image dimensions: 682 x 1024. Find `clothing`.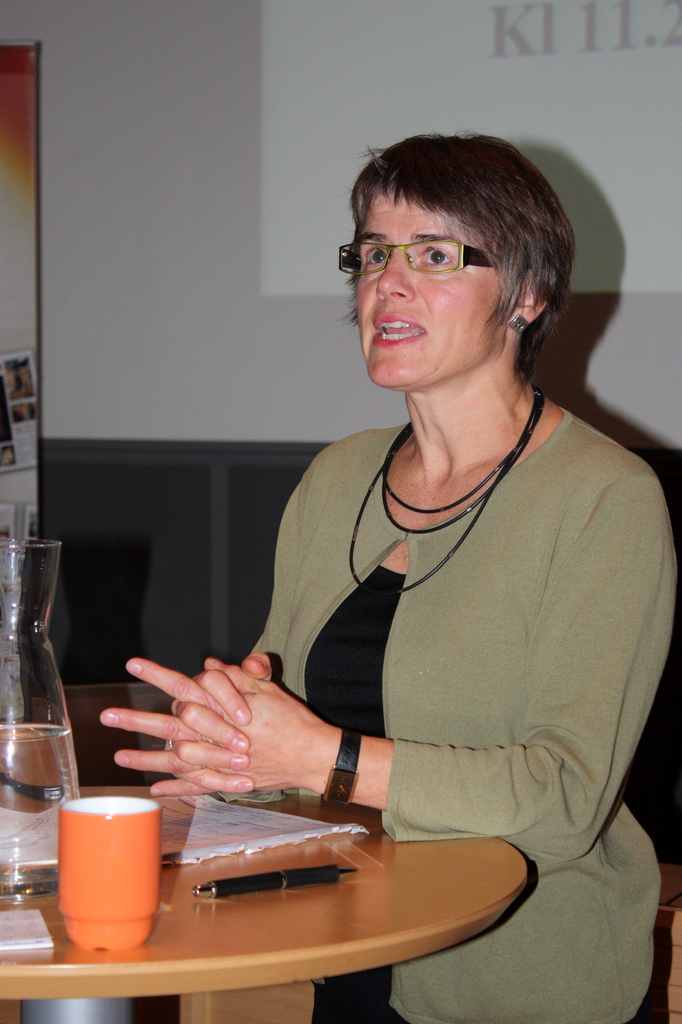
(x1=225, y1=343, x2=656, y2=929).
